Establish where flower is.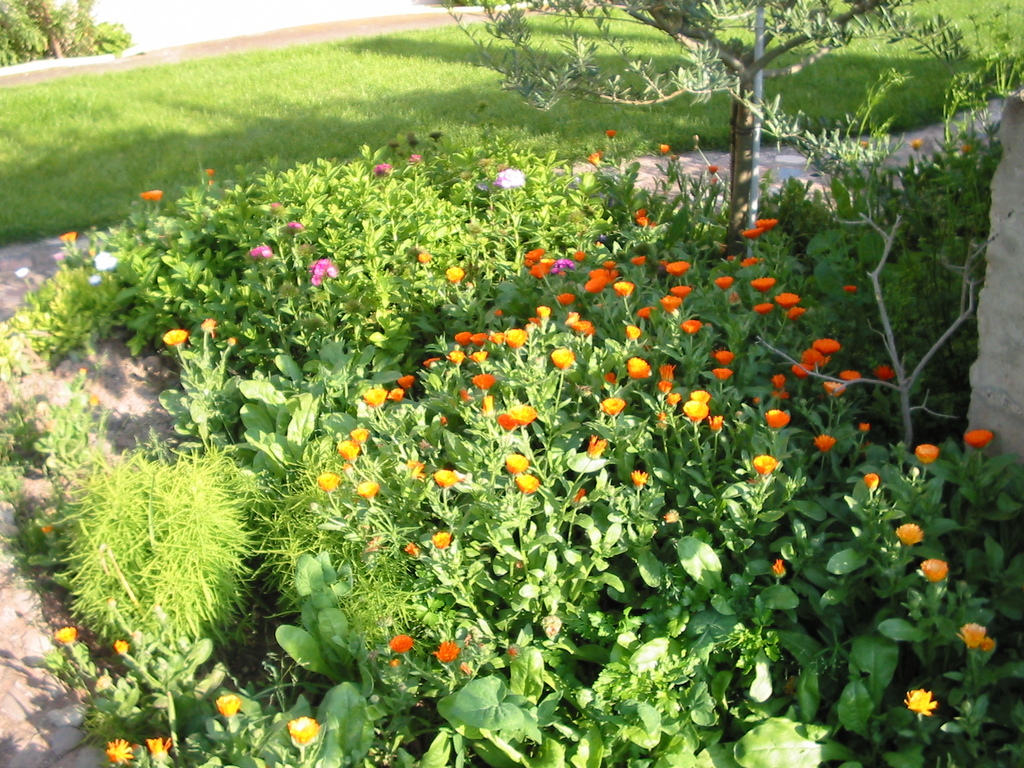
Established at box=[412, 252, 430, 268].
